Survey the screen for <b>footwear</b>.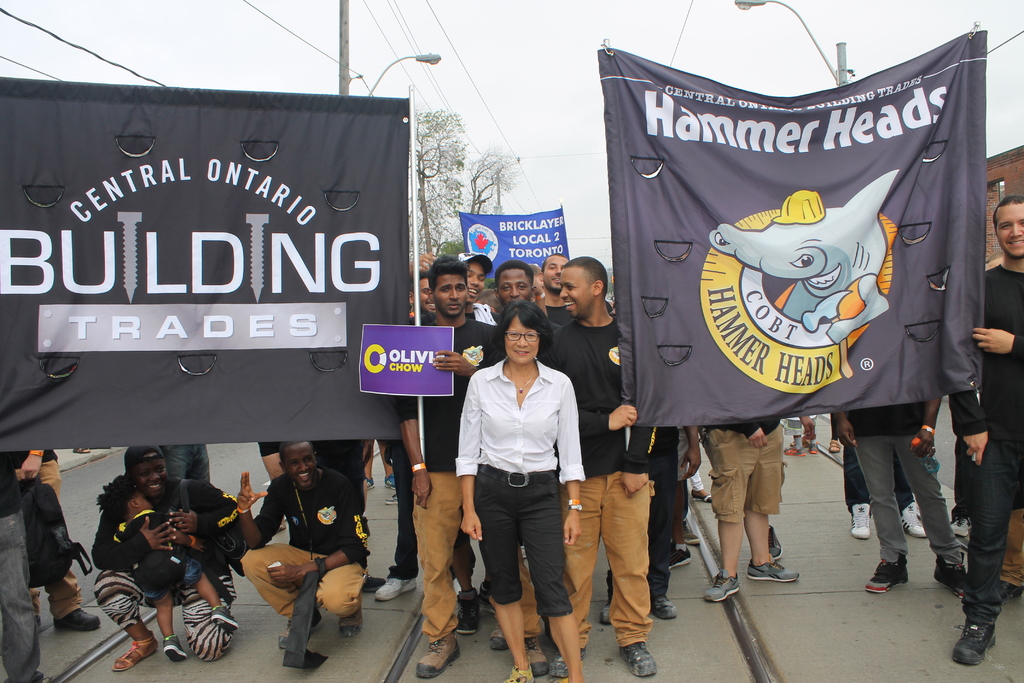
Survey found: Rect(201, 607, 237, 632).
